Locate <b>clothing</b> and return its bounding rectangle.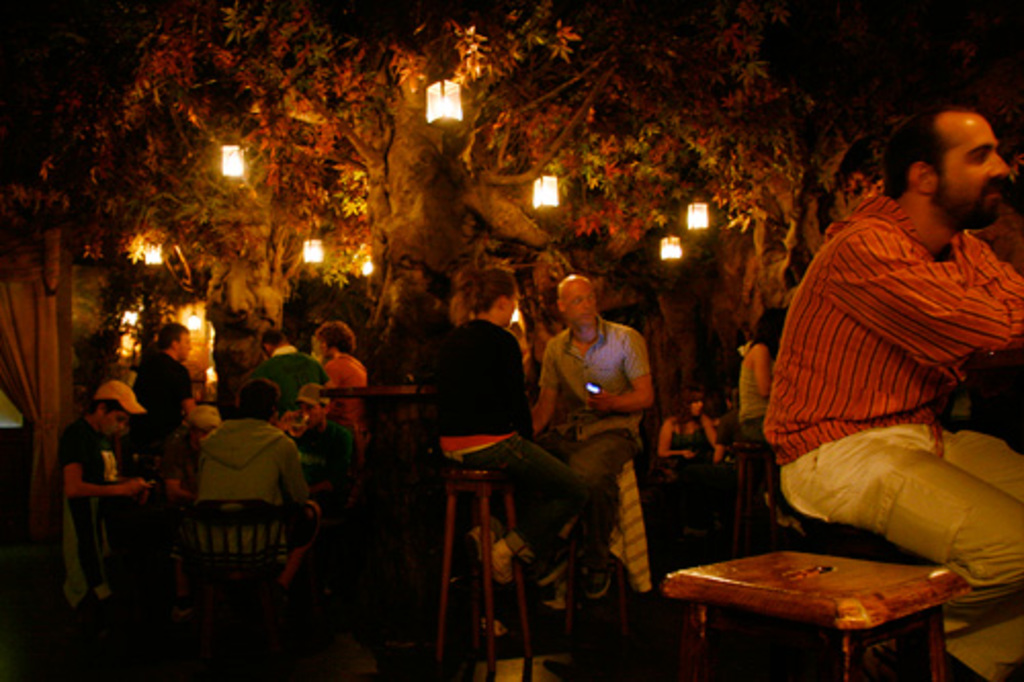
[x1=326, y1=354, x2=369, y2=453].
